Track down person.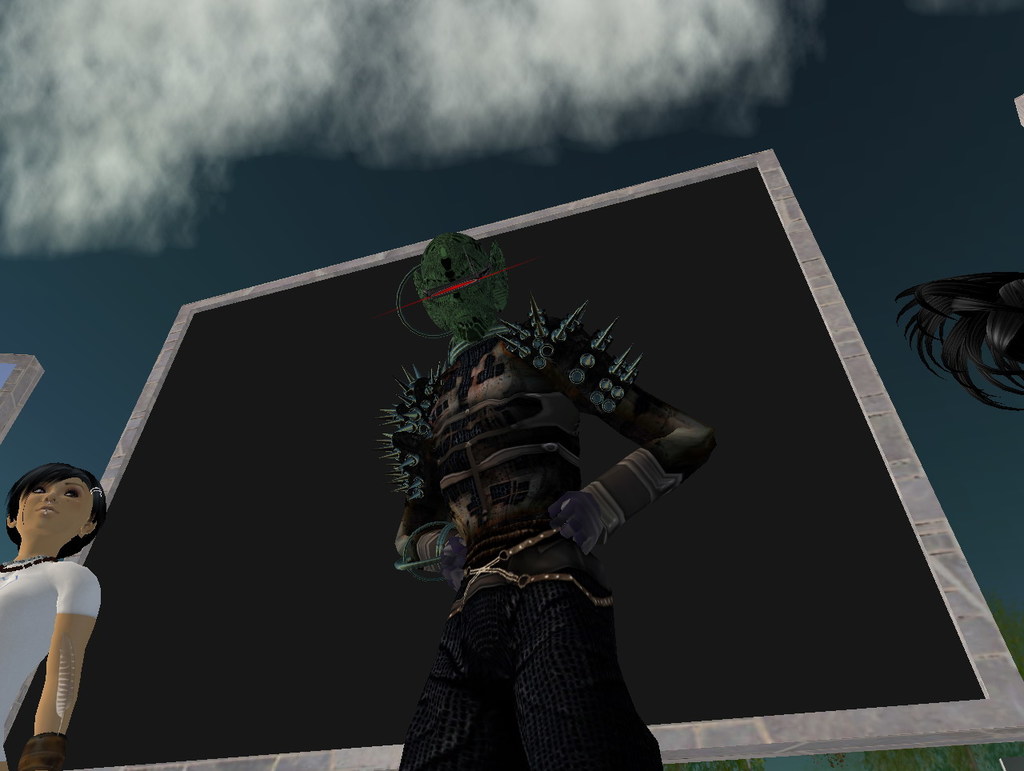
Tracked to [left=0, top=465, right=110, bottom=770].
